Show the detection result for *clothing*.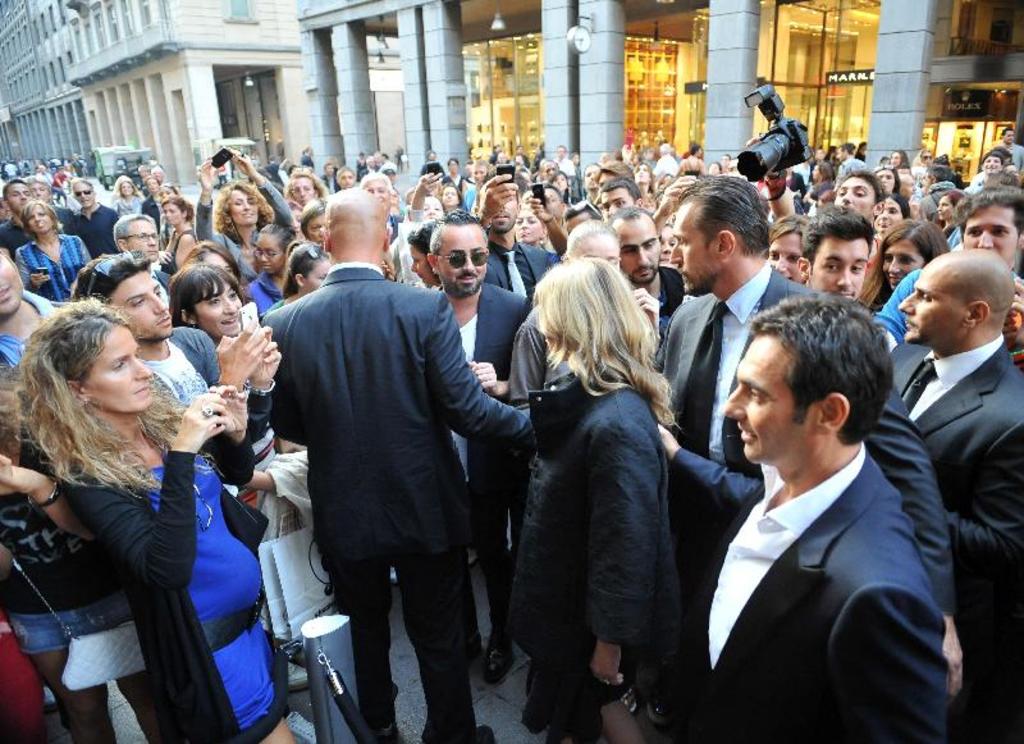
(left=65, top=470, right=283, bottom=743).
